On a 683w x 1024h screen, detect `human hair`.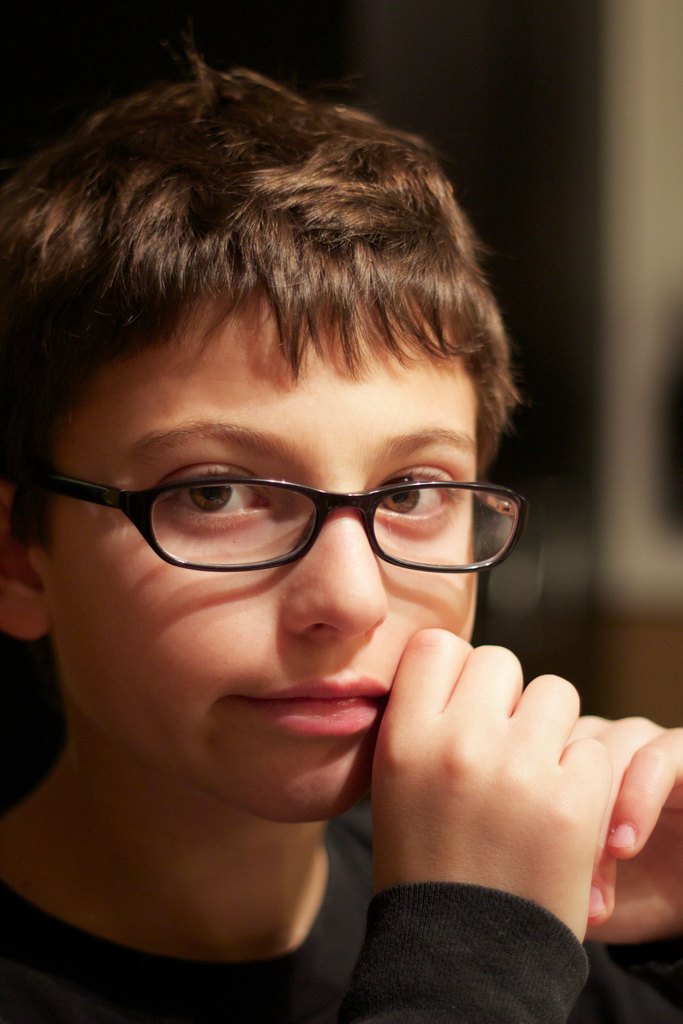
30,31,484,482.
